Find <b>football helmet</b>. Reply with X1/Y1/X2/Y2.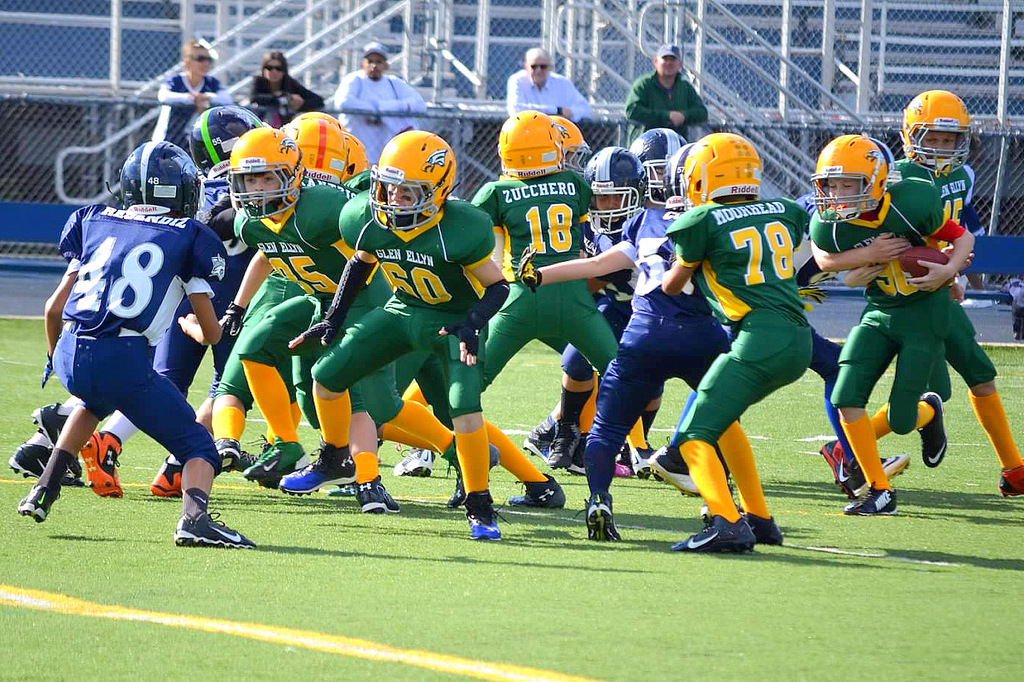
230/128/306/220.
